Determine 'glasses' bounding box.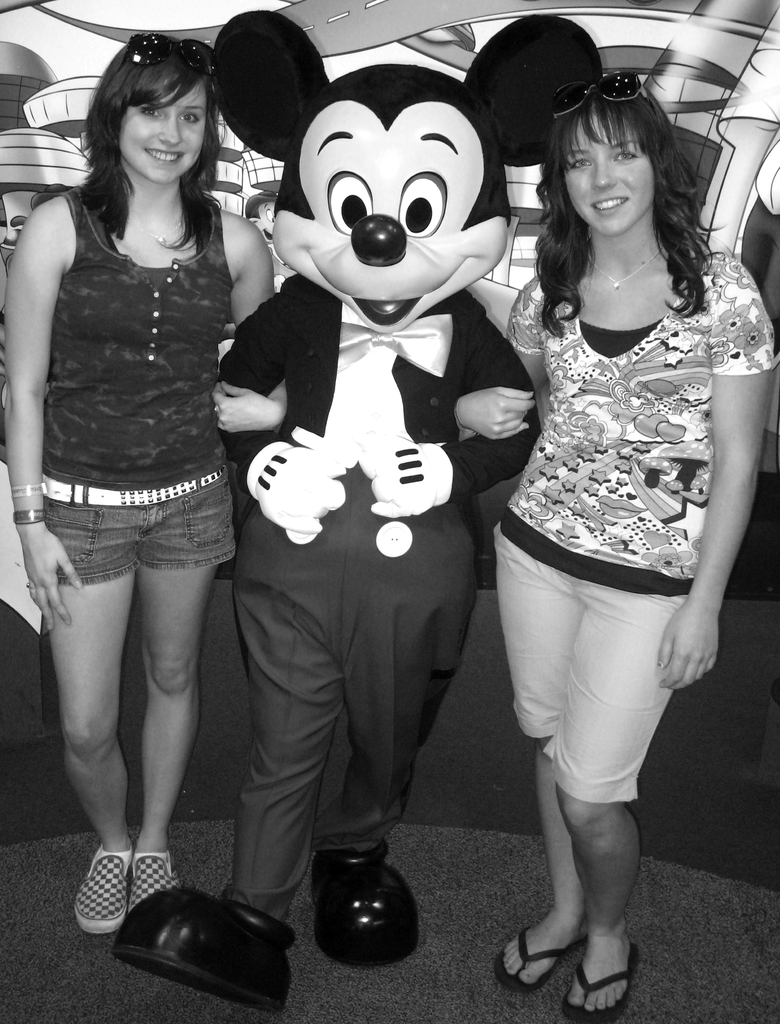
Determined: detection(128, 33, 208, 66).
